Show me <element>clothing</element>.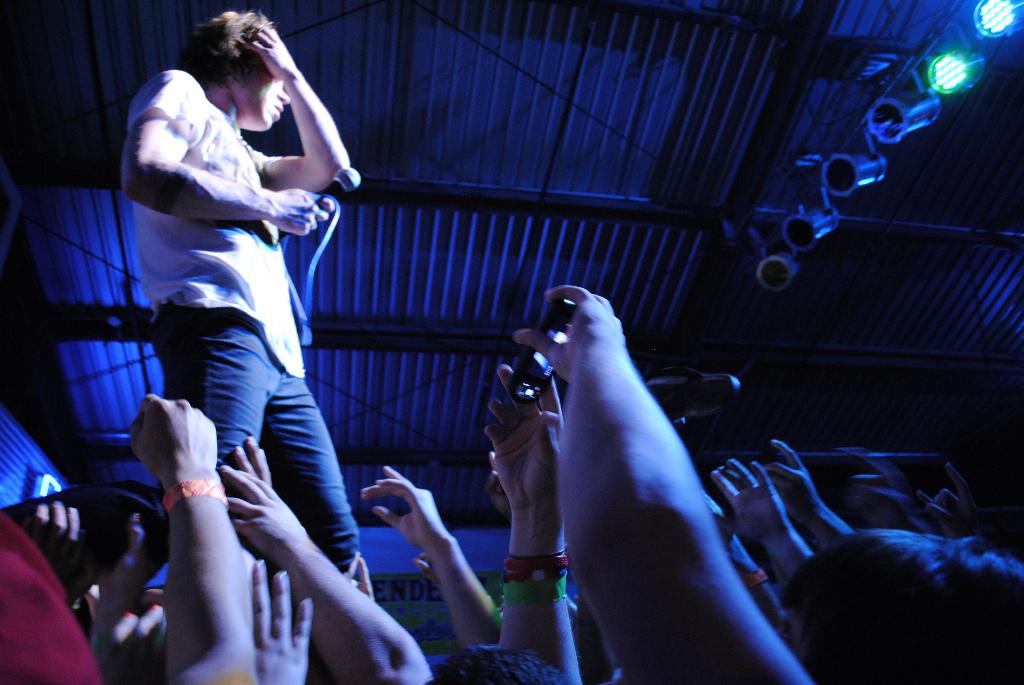
<element>clothing</element> is here: l=0, t=512, r=99, b=684.
